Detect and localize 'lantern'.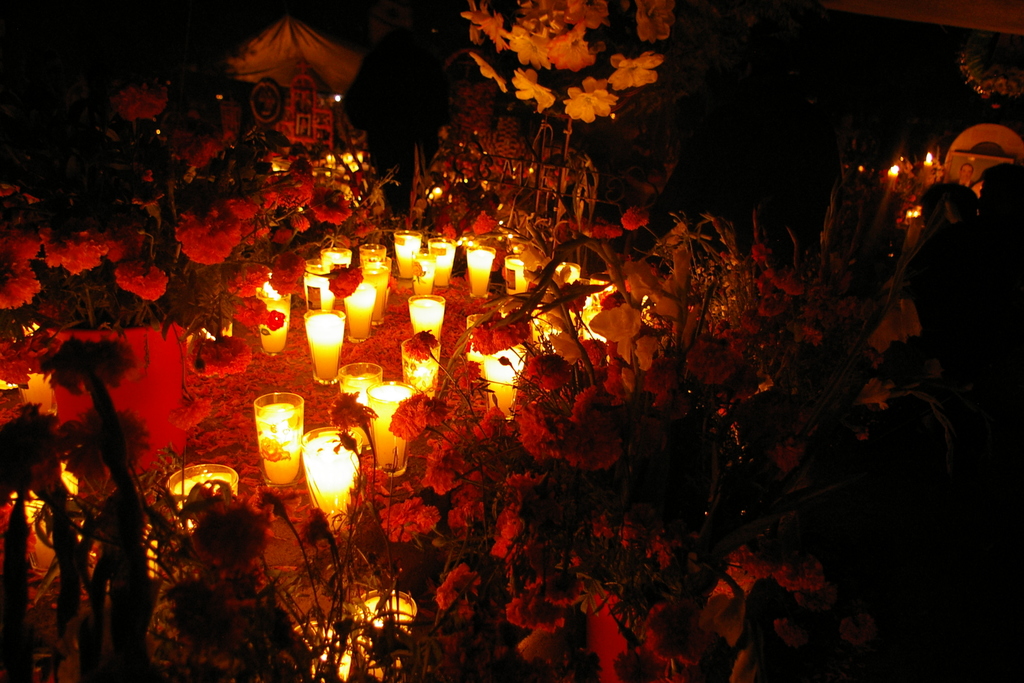
Localized at (430,184,444,200).
